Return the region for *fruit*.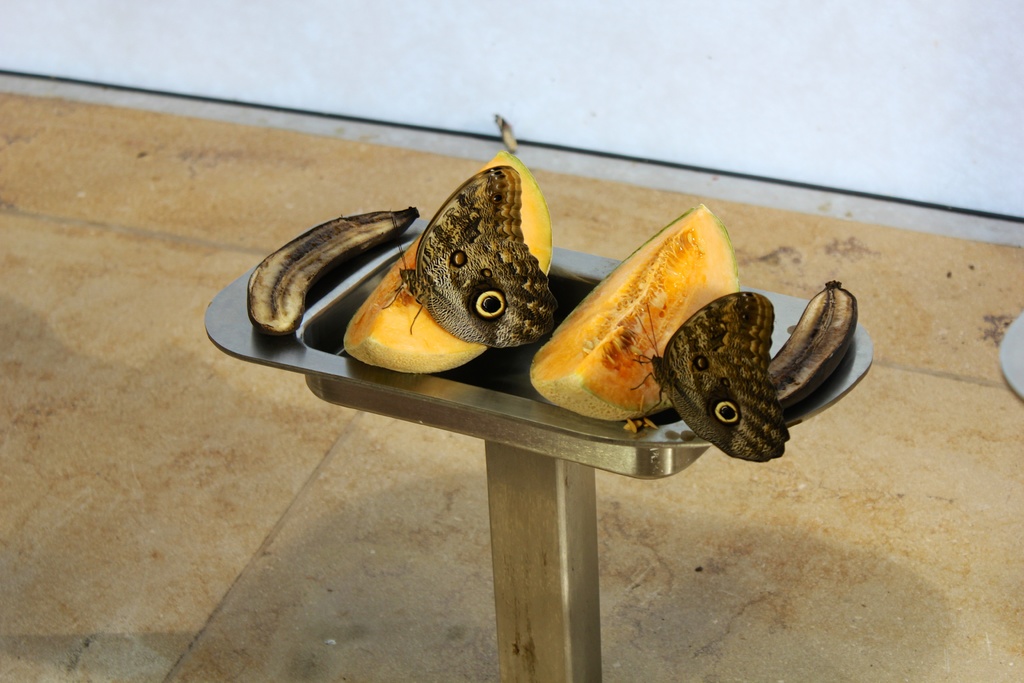
(527,200,743,425).
